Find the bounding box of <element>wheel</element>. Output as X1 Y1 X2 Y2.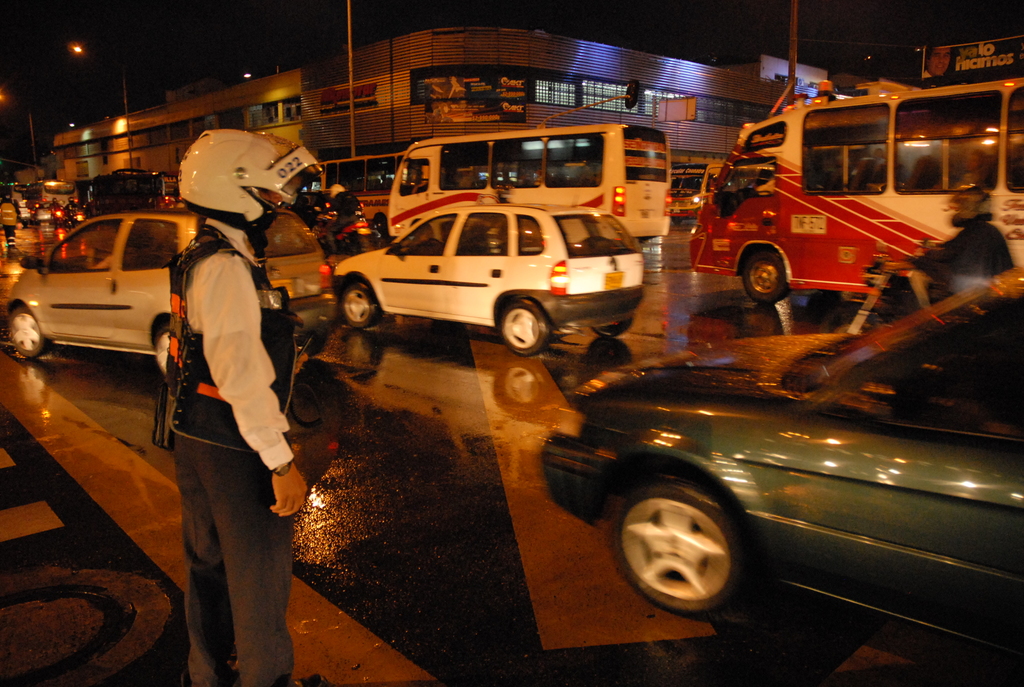
372 217 391 228.
